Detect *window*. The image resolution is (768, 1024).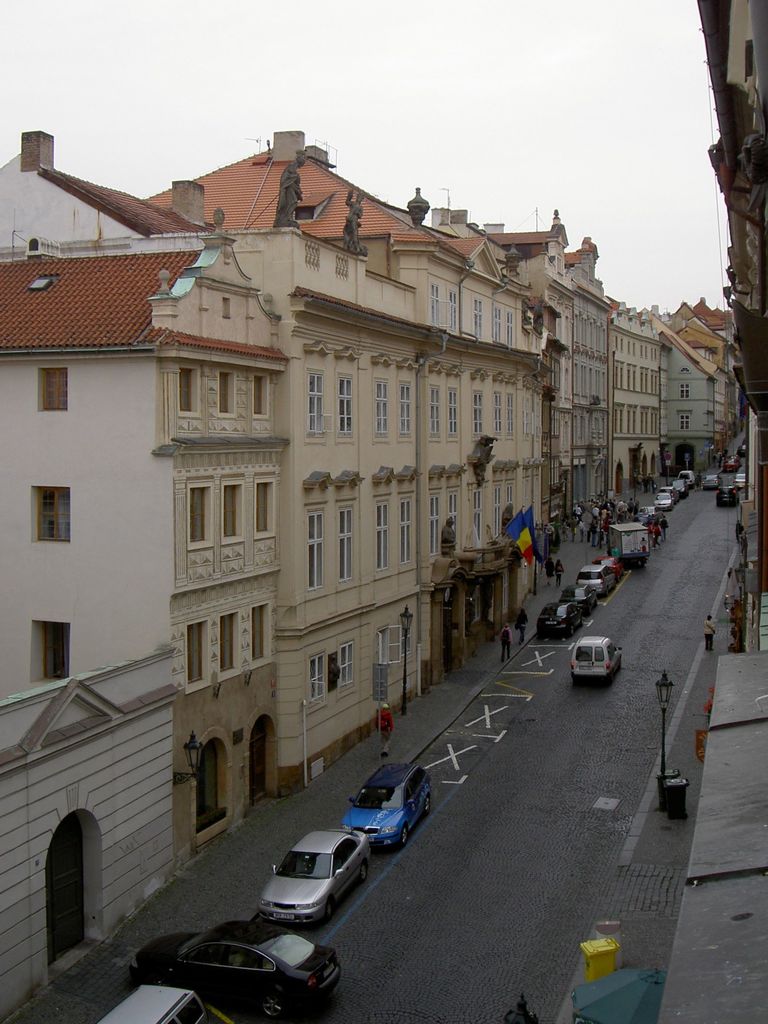
448:495:459:547.
